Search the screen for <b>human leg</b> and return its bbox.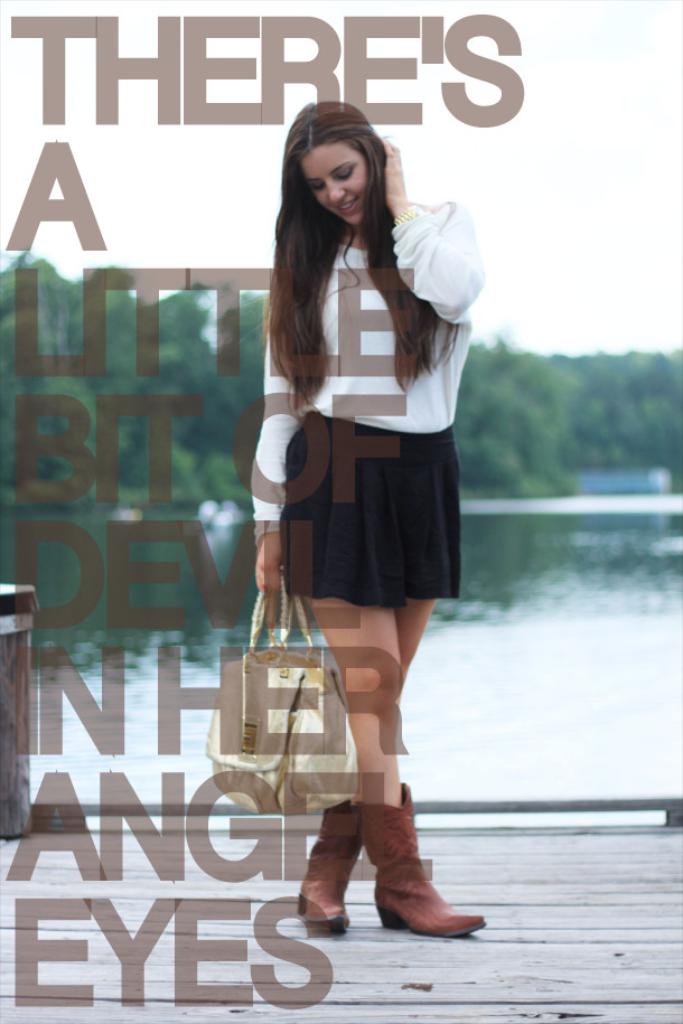
Found: bbox=(288, 594, 436, 936).
